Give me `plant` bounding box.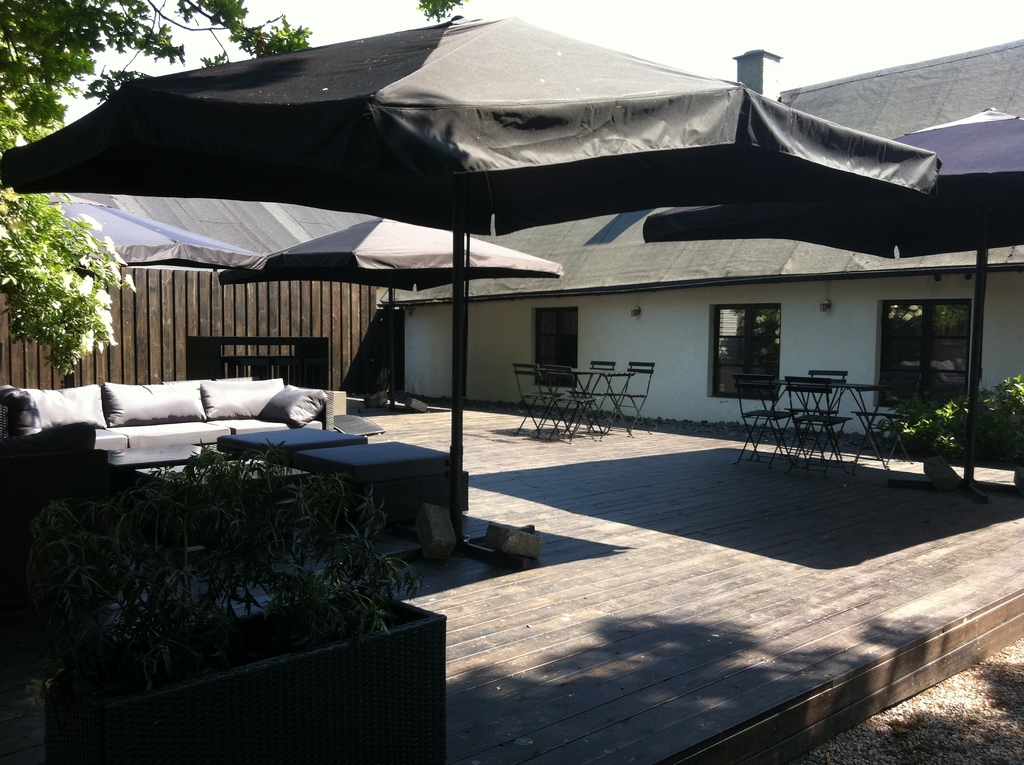
x1=977, y1=373, x2=1023, y2=468.
